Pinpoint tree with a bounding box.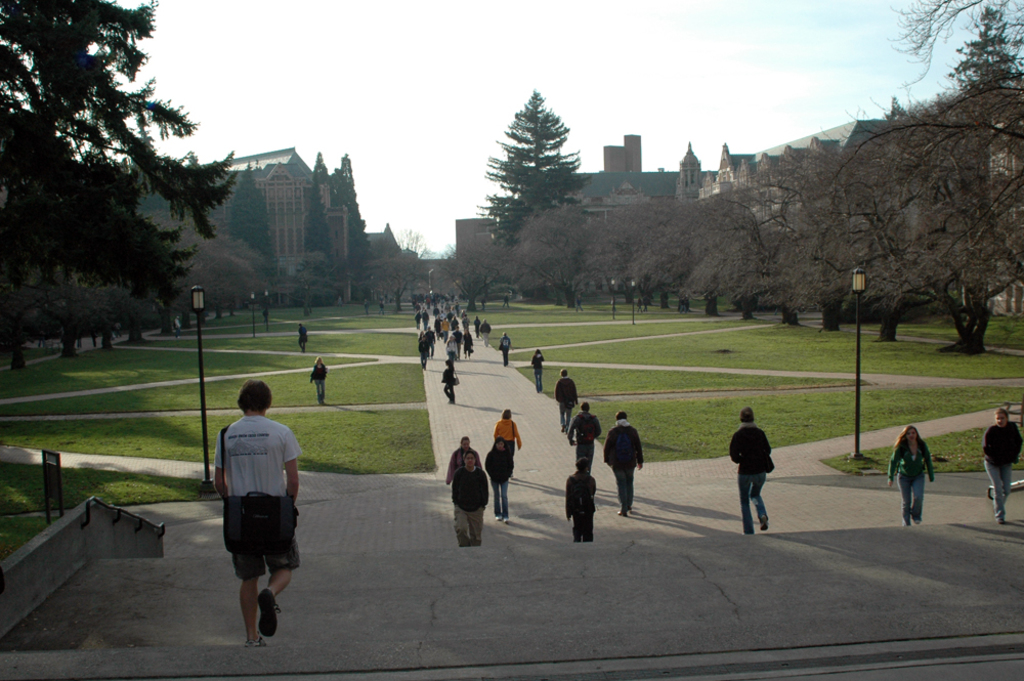
17:12:227:416.
